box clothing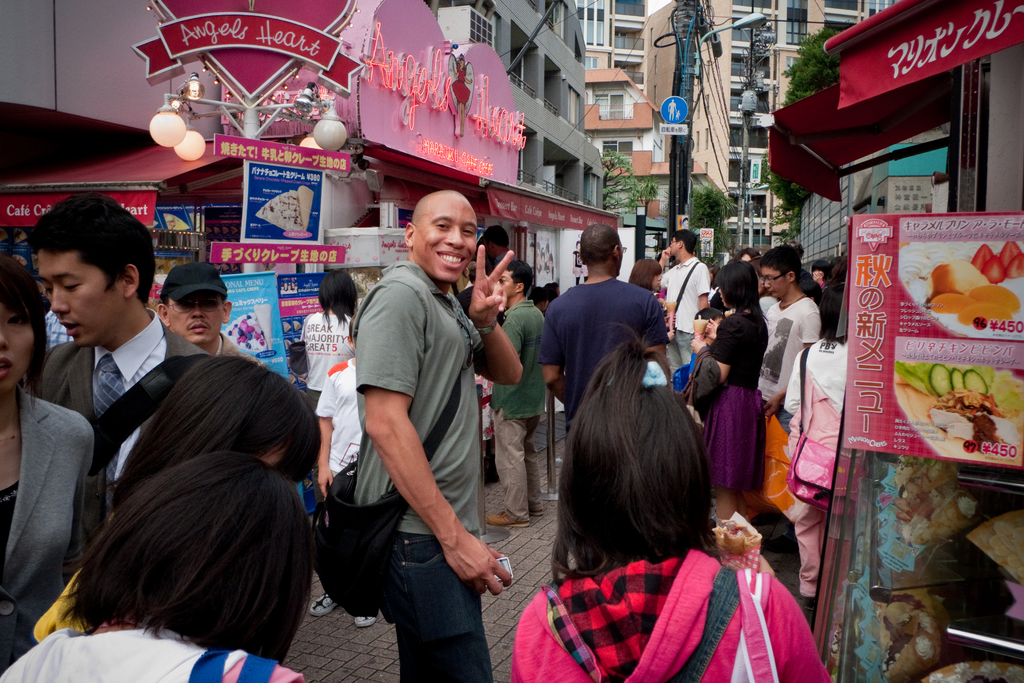
<bbox>302, 310, 352, 407</bbox>
